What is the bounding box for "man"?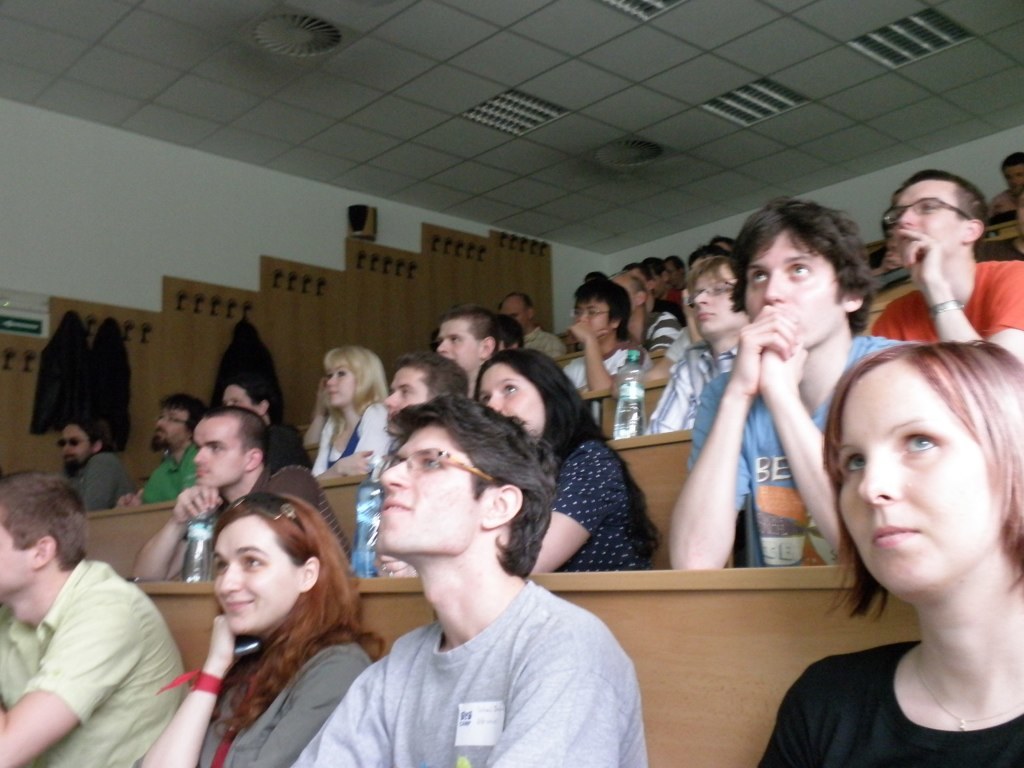
box(56, 421, 132, 513).
